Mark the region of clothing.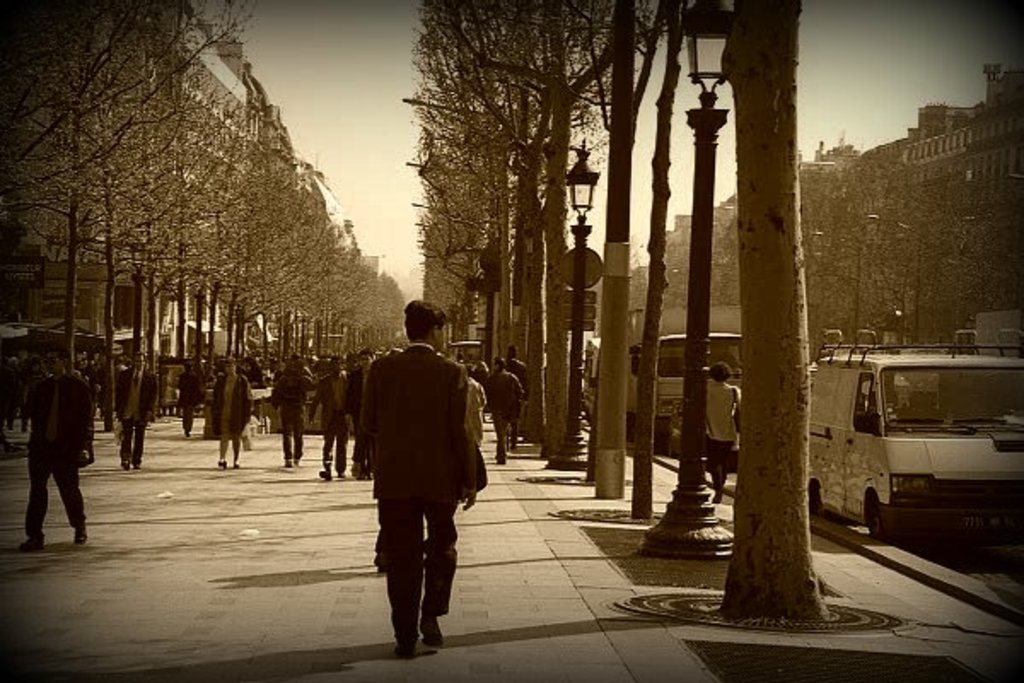
Region: [left=174, top=367, right=205, bottom=437].
